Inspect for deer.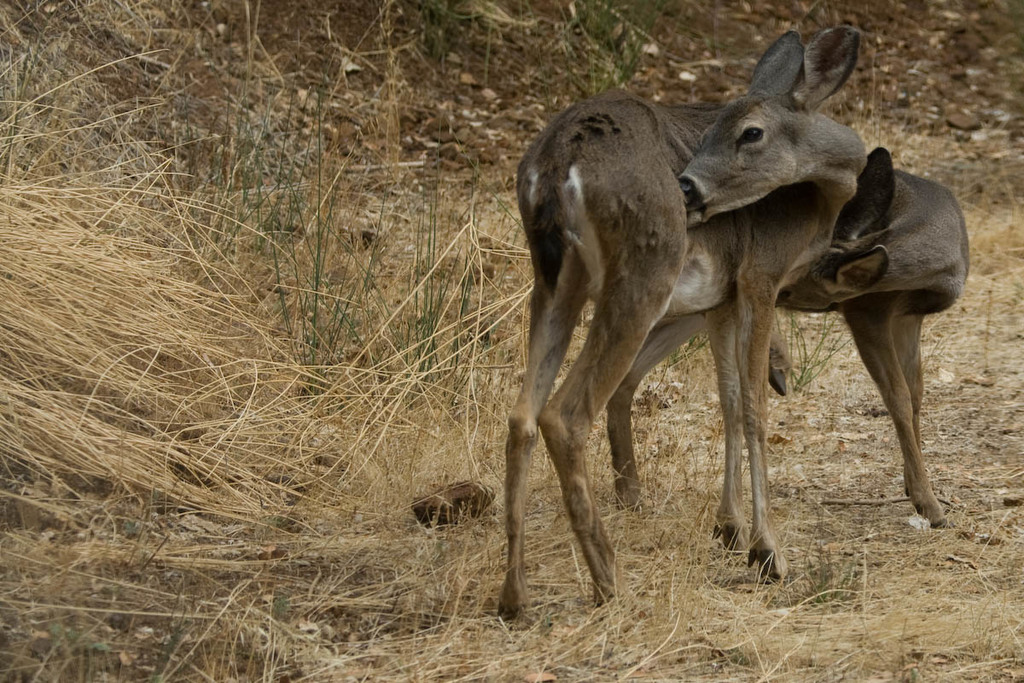
Inspection: 508:20:869:616.
